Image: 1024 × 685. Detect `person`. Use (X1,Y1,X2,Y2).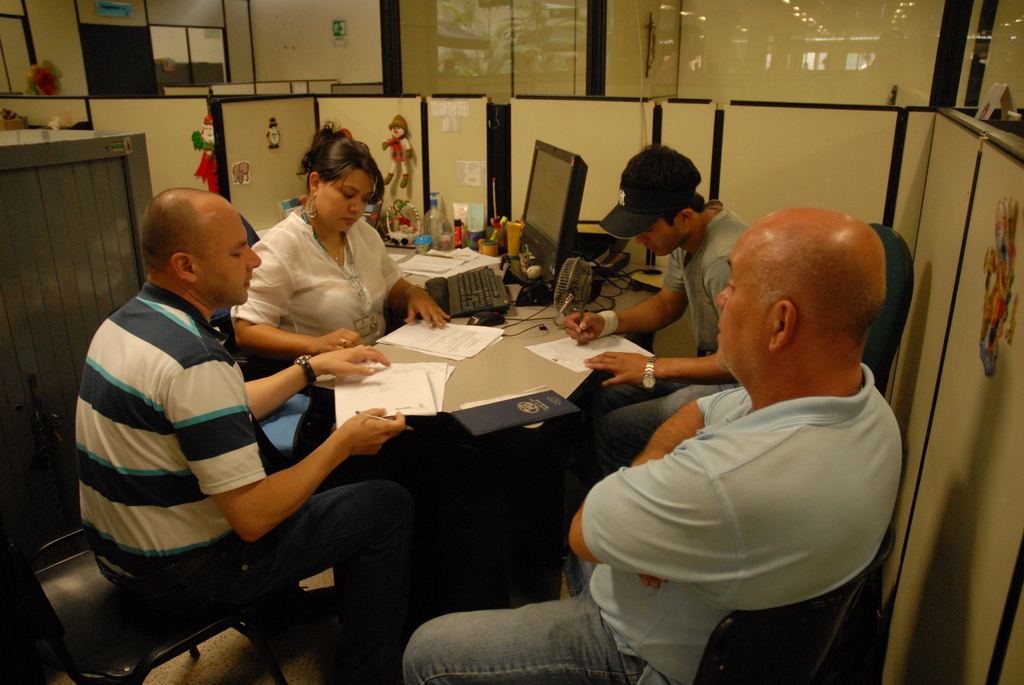
(402,206,905,684).
